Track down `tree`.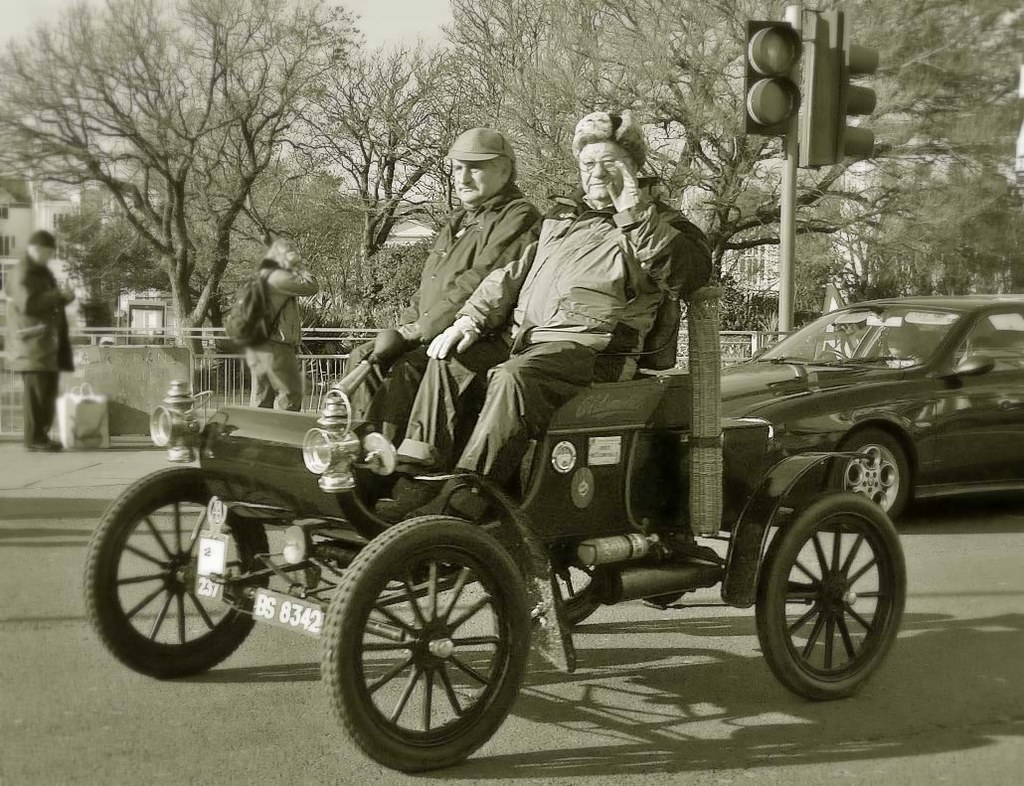
Tracked to 0/0/373/358.
